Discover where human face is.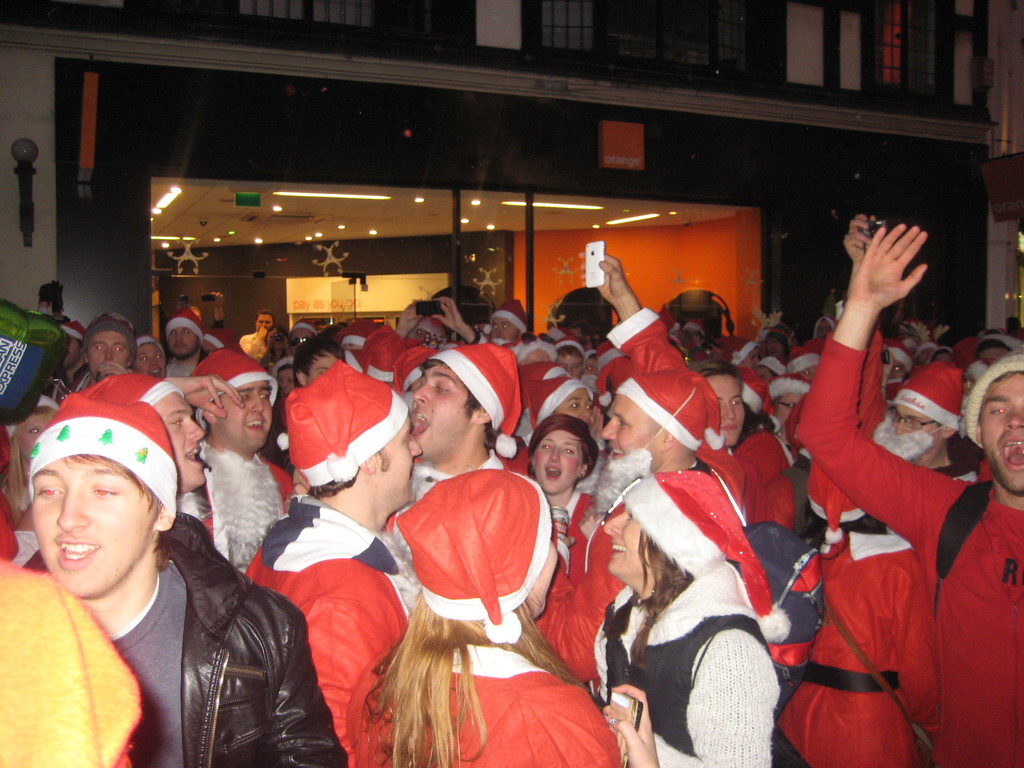
Discovered at 601, 399, 662, 460.
